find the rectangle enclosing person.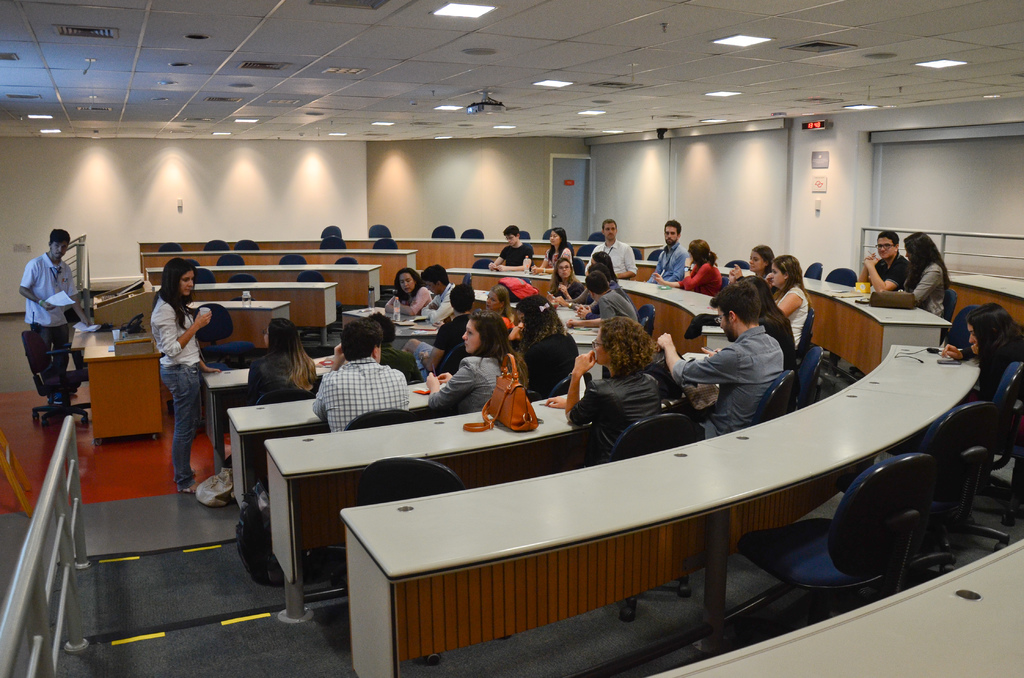
726 243 787 306.
